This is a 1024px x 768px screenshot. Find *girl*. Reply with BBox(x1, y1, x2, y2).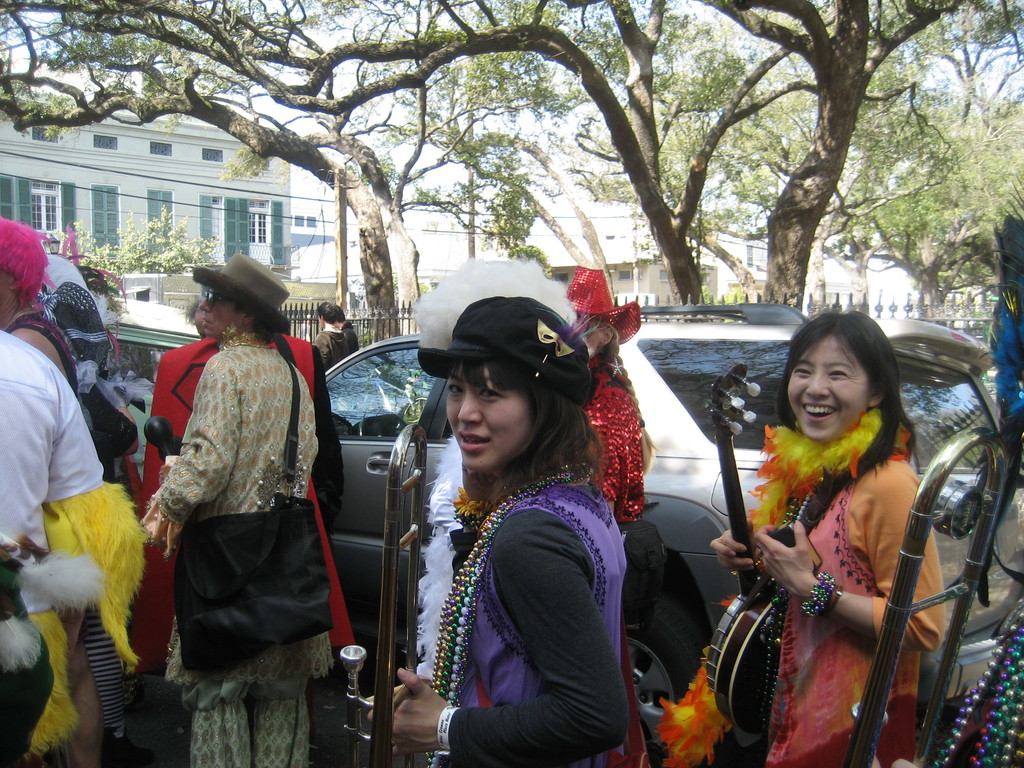
BBox(368, 257, 626, 767).
